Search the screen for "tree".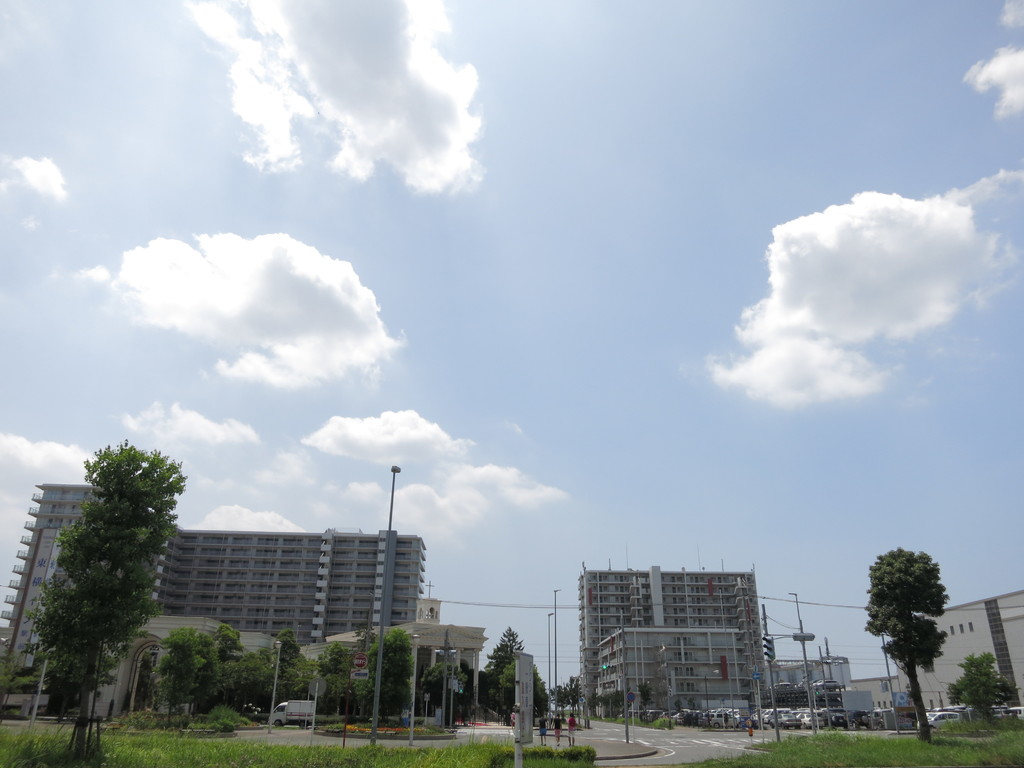
Found at 687,695,695,712.
